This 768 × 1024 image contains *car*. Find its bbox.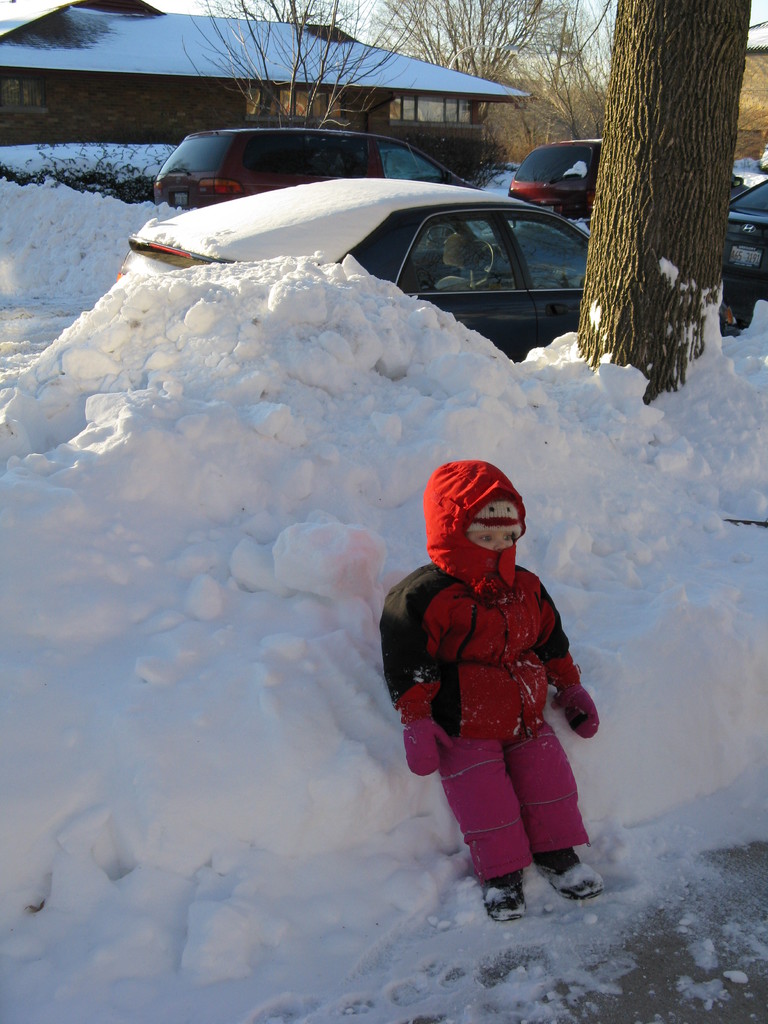
pyautogui.locateOnScreen(123, 172, 597, 368).
